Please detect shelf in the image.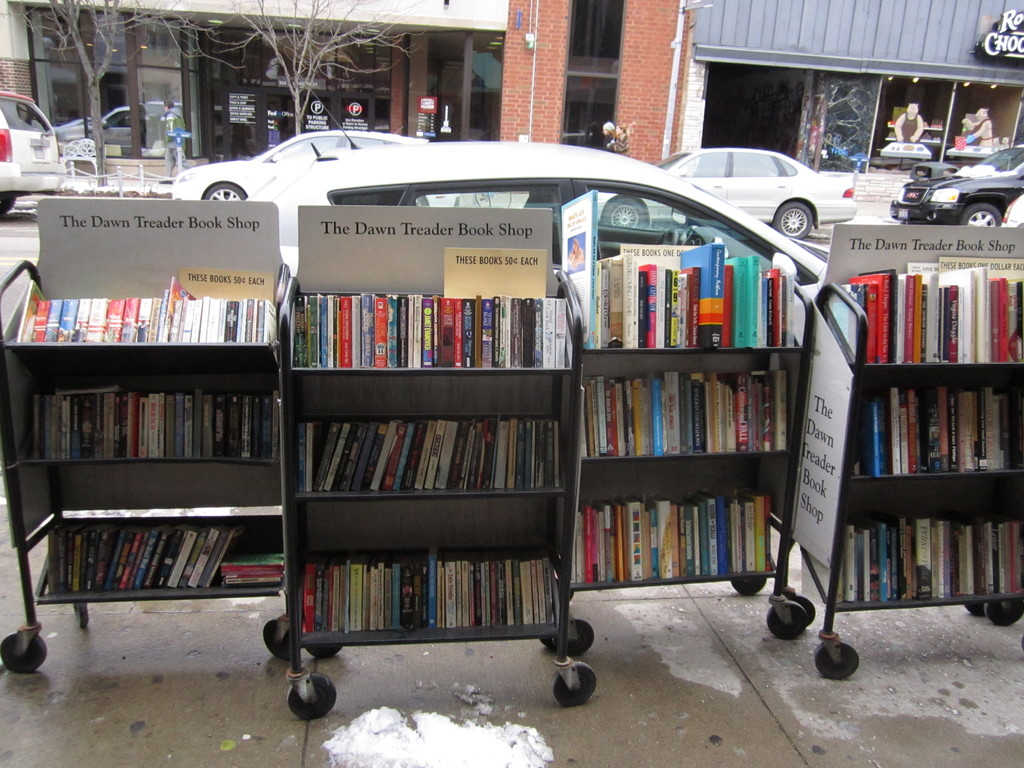
bbox(589, 223, 805, 356).
